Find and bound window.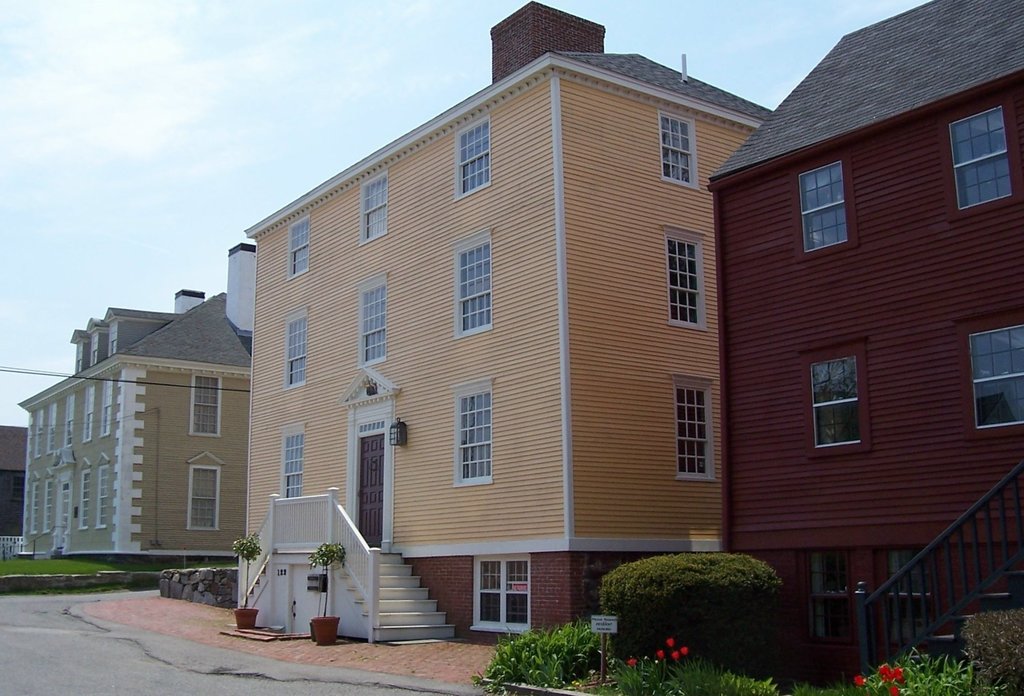
Bound: Rect(281, 307, 310, 387).
